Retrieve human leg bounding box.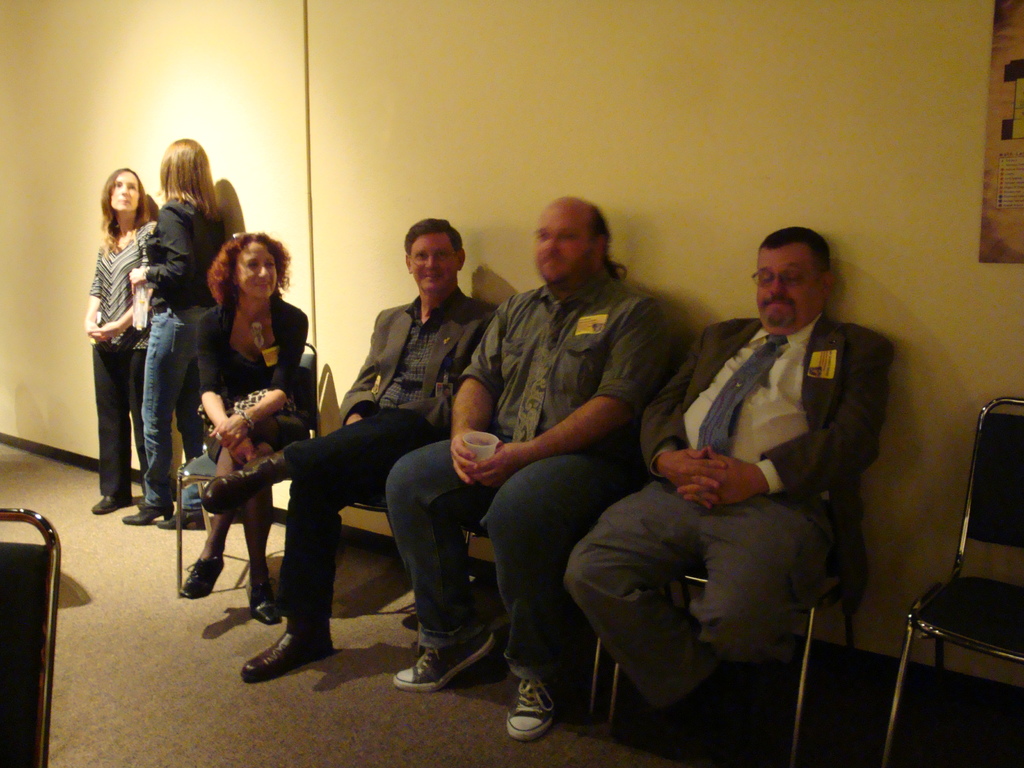
Bounding box: bbox=(175, 358, 198, 463).
